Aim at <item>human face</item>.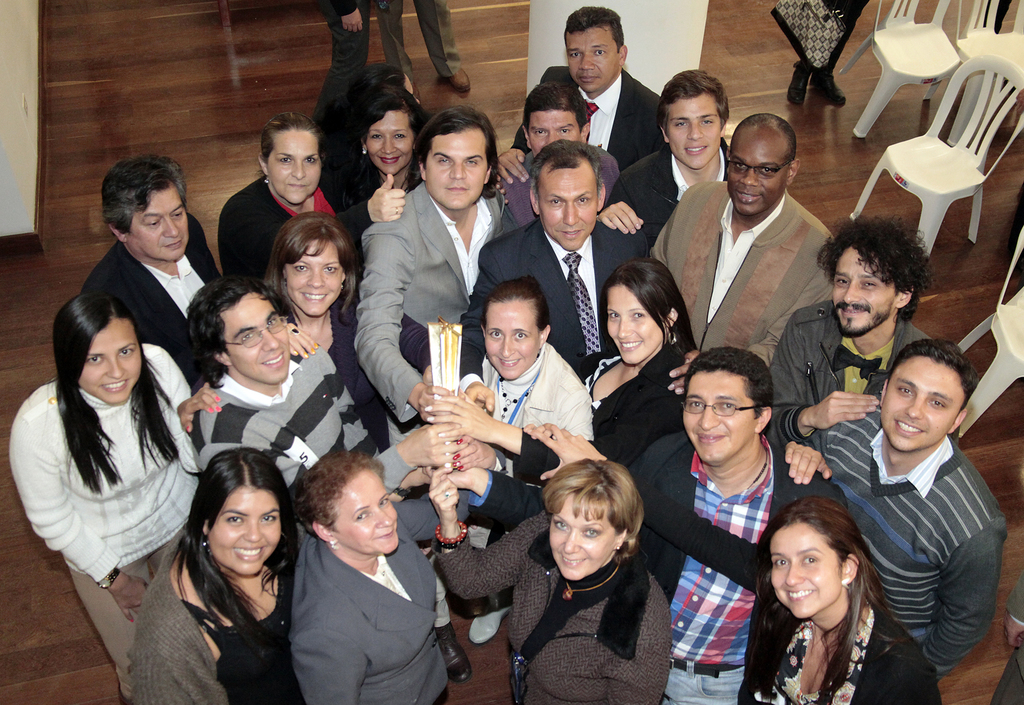
Aimed at 730 127 792 214.
